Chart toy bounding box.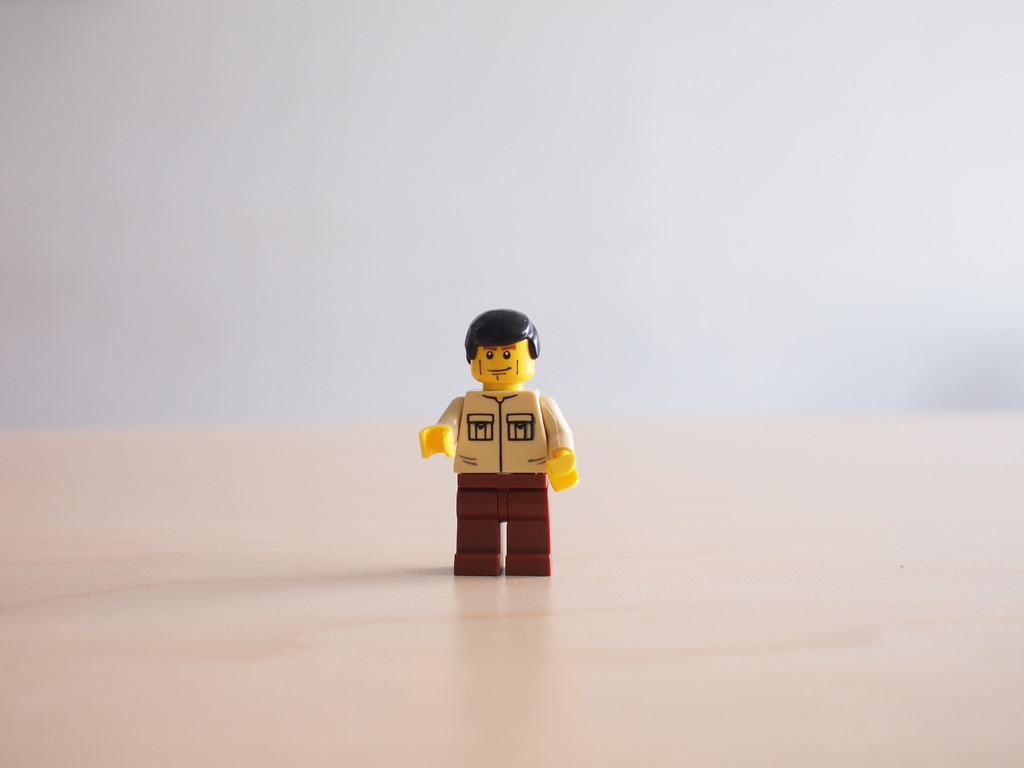
Charted: (415, 305, 574, 597).
